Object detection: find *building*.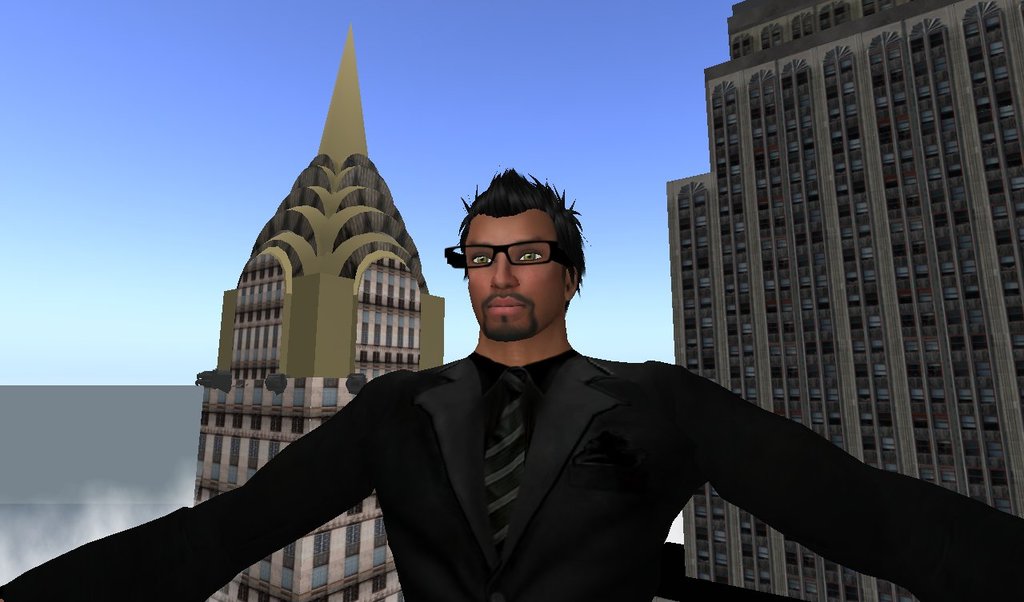
left=657, top=0, right=1023, bottom=601.
